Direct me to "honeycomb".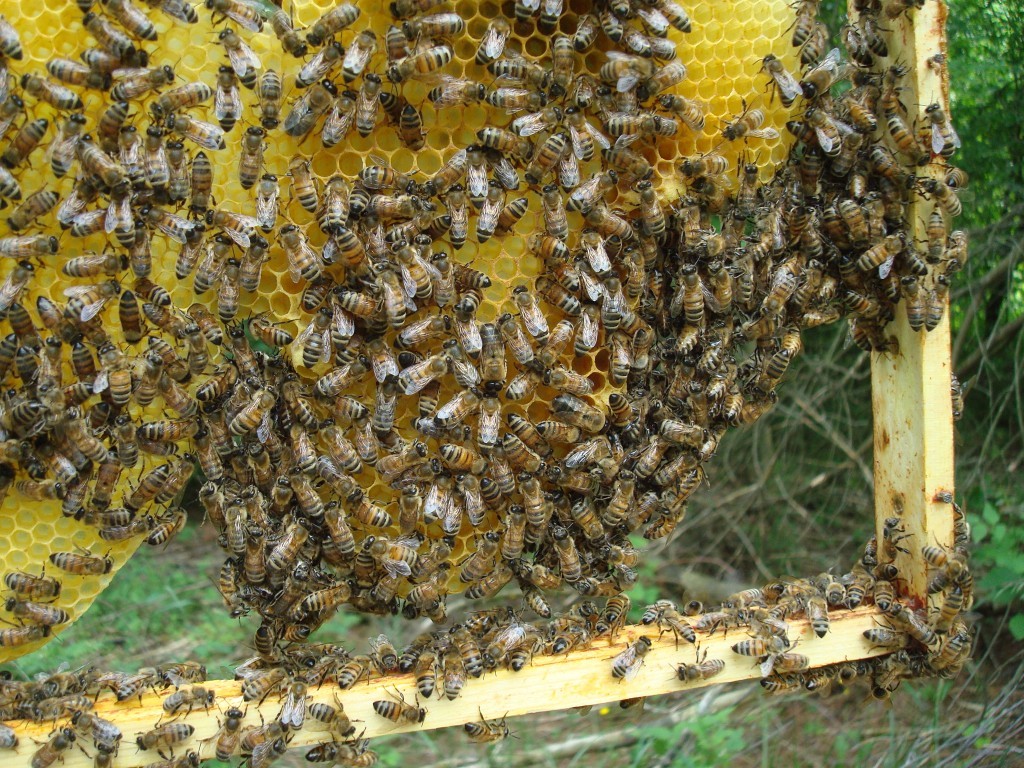
Direction: <bbox>0, 0, 811, 668</bbox>.
